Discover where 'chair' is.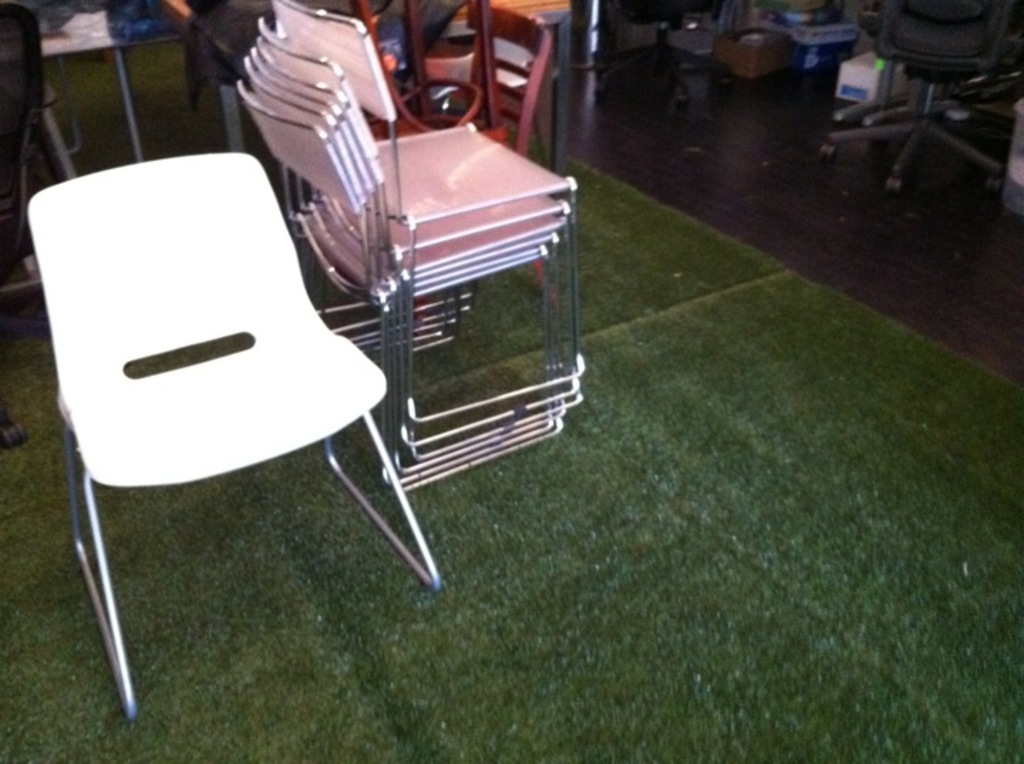
Discovered at crop(816, 0, 1023, 193).
